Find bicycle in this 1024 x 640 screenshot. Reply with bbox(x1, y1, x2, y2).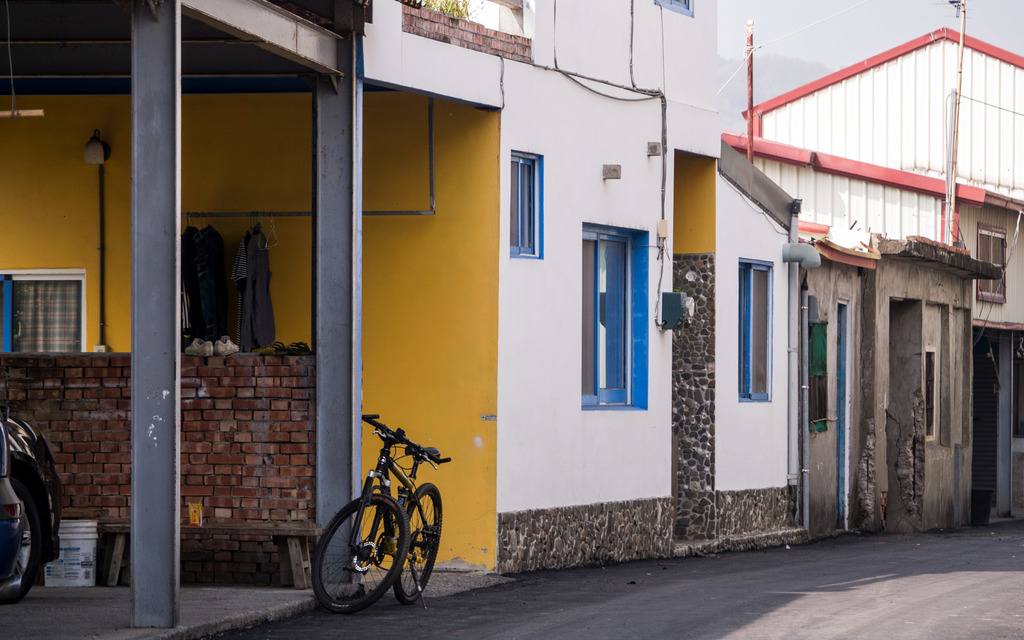
bbox(298, 418, 451, 617).
